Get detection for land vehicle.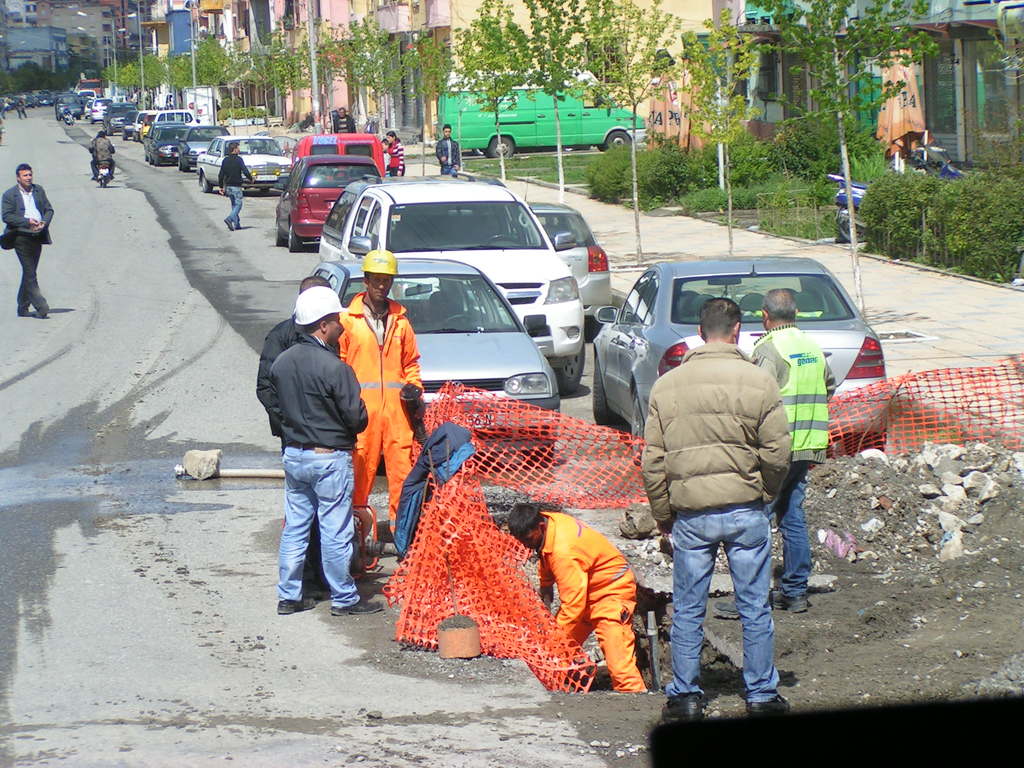
Detection: [104, 100, 135, 134].
